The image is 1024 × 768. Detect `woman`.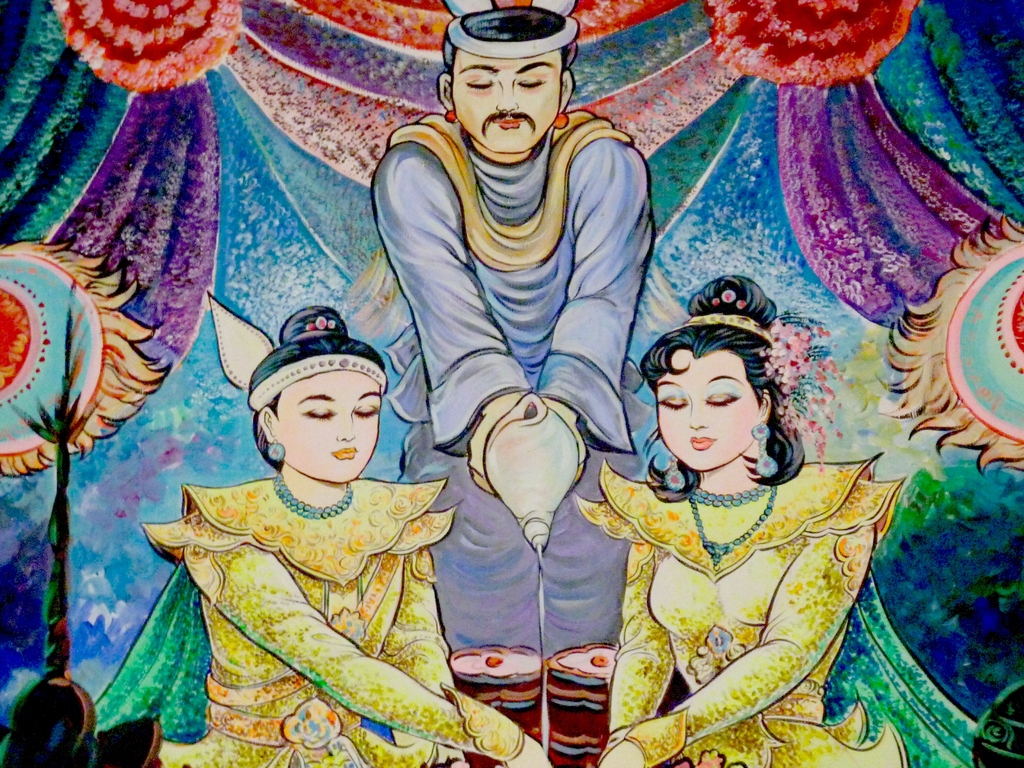
Detection: (144,275,472,758).
